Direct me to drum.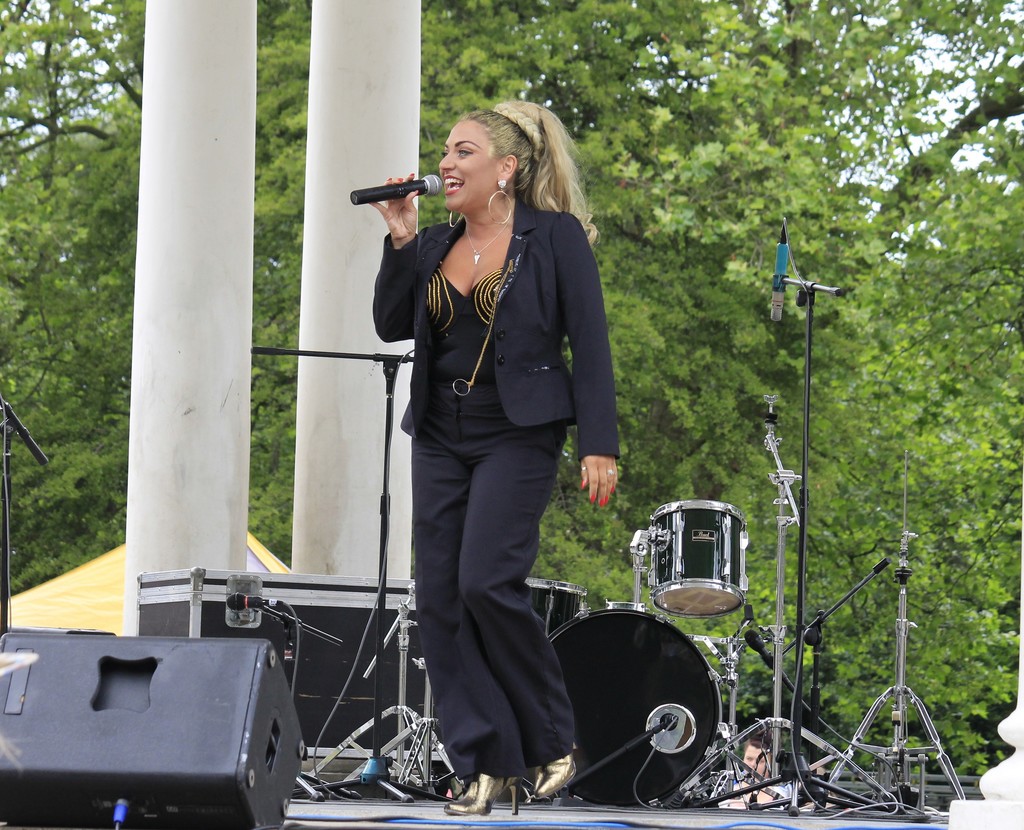
Direction: (left=549, top=606, right=721, bottom=807).
